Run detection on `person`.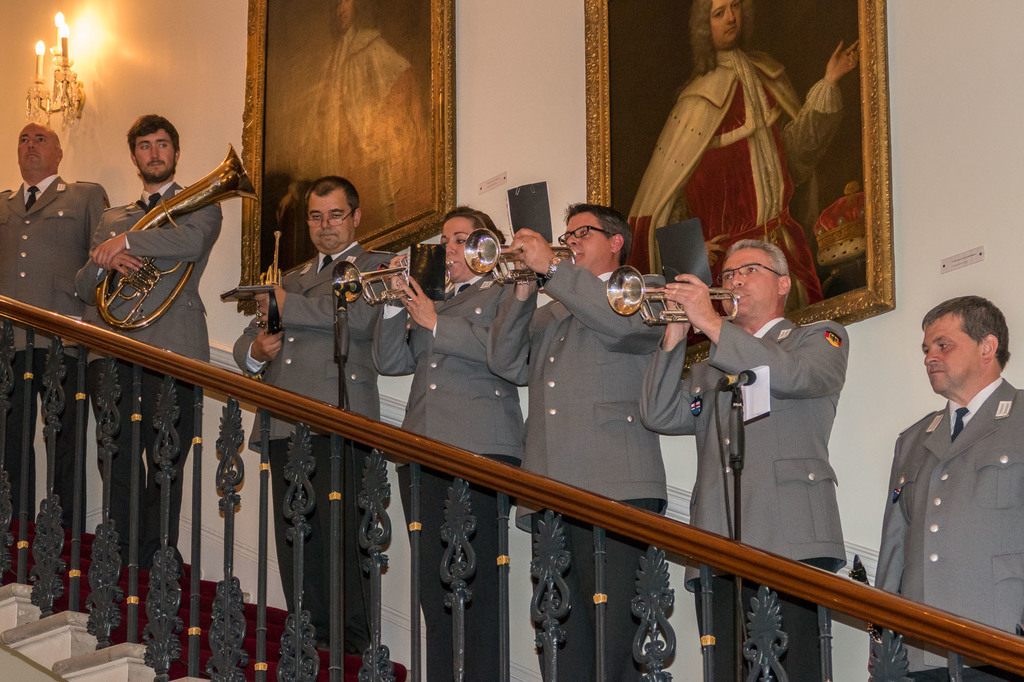
Result: detection(486, 202, 664, 681).
